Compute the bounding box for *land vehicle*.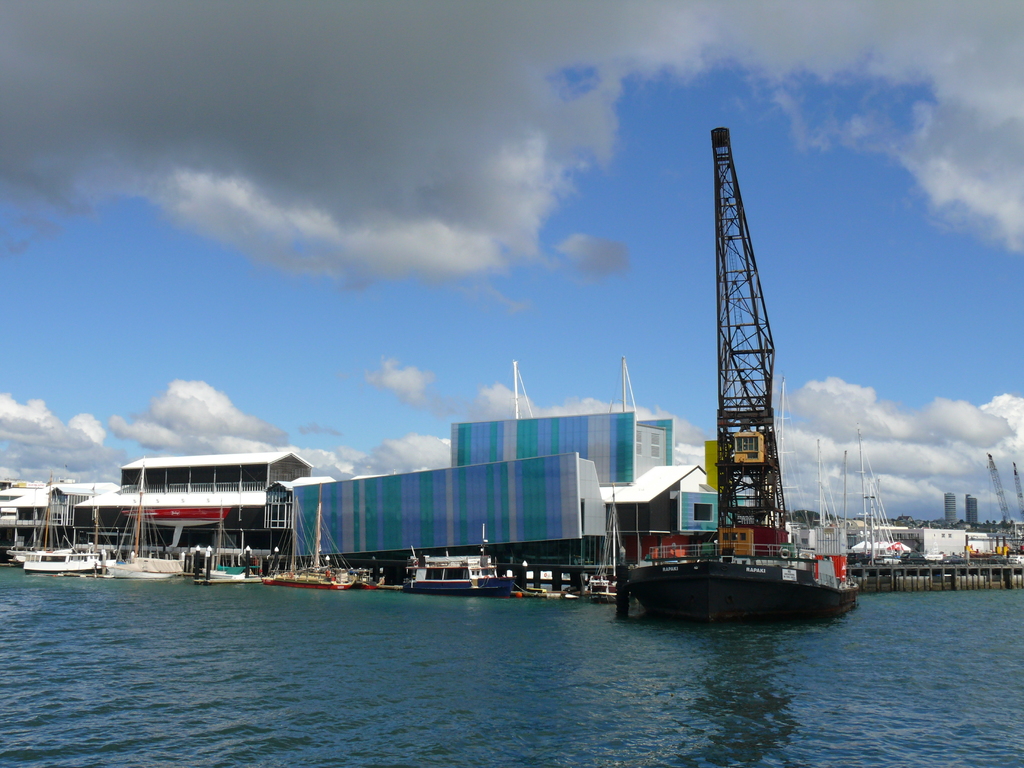
x1=877 y1=555 x2=900 y2=563.
